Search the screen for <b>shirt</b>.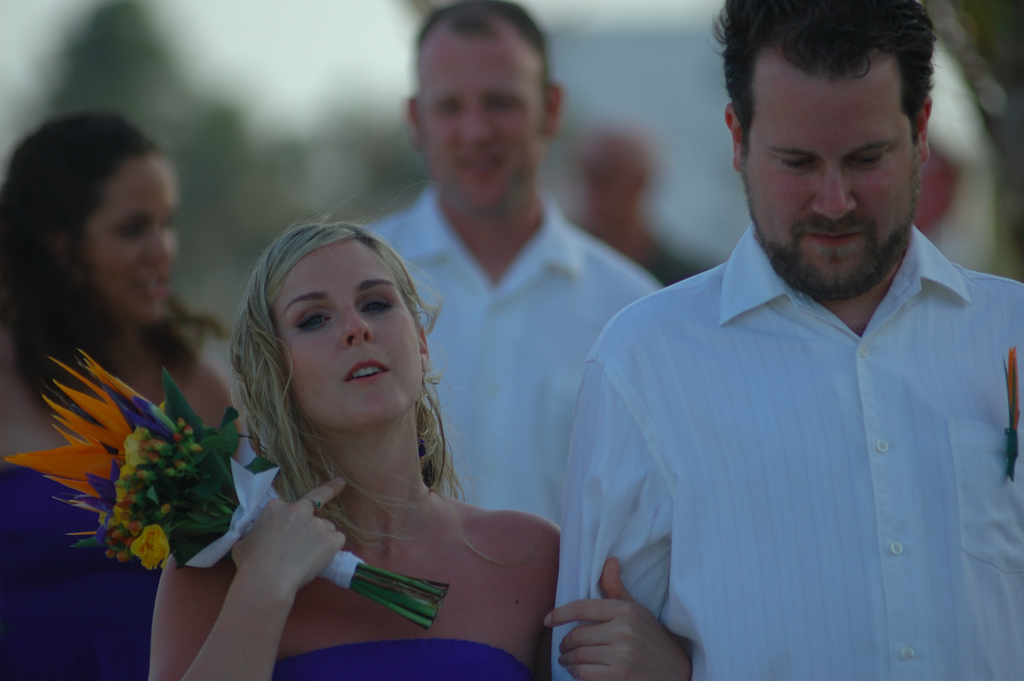
Found at BBox(548, 224, 1020, 680).
